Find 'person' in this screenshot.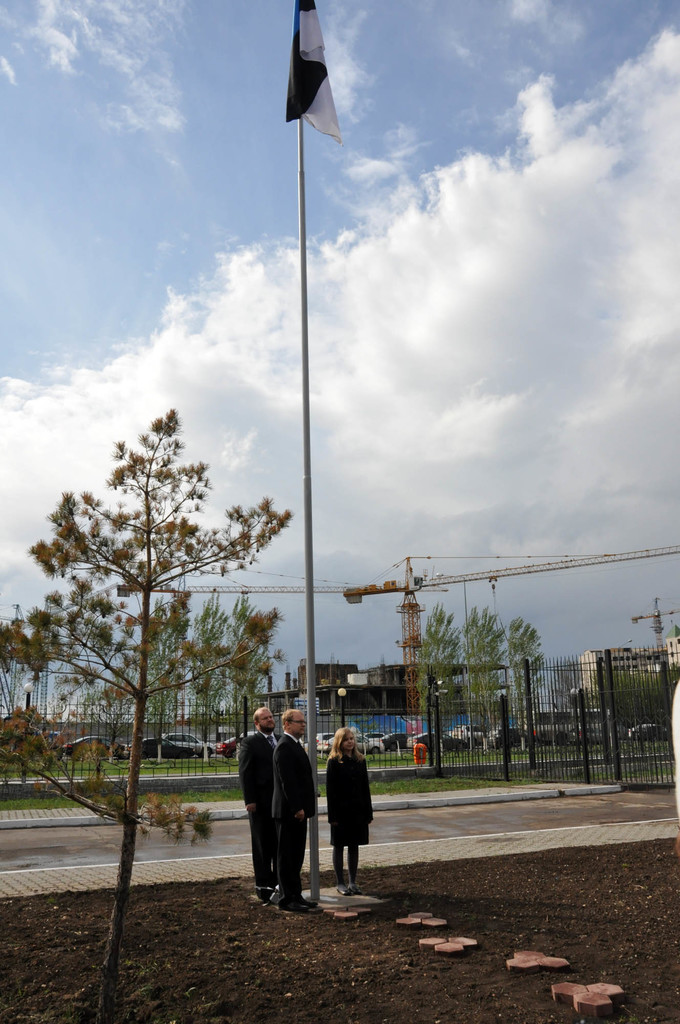
The bounding box for 'person' is crop(274, 711, 318, 916).
